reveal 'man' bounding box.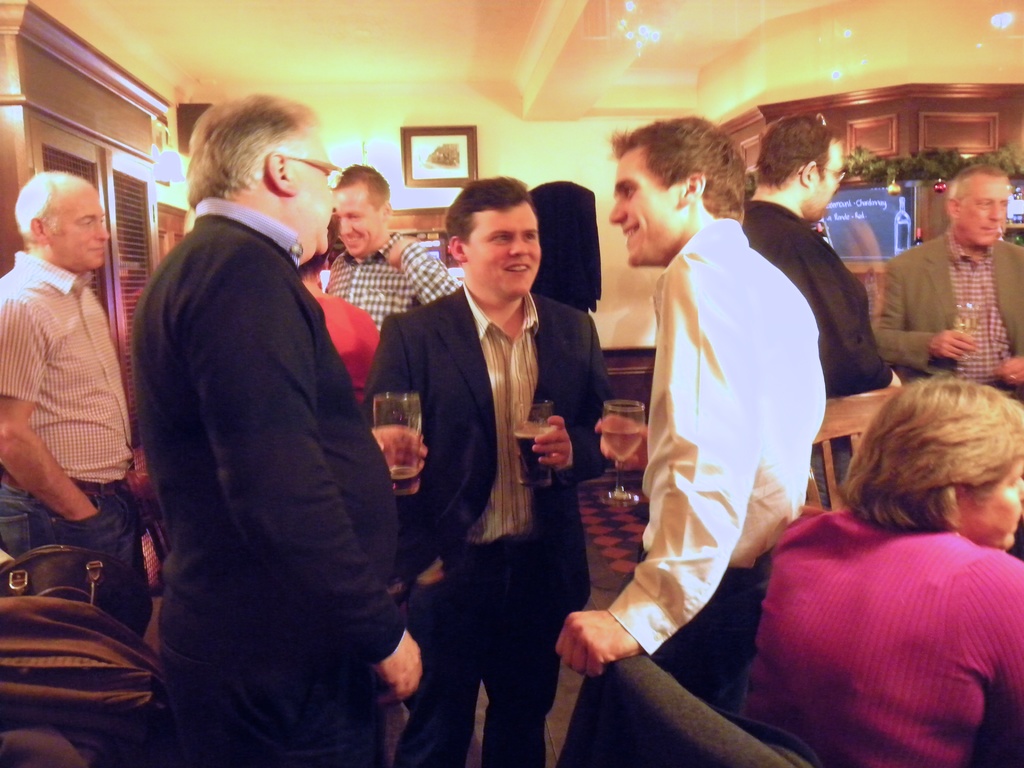
Revealed: select_region(0, 166, 153, 647).
